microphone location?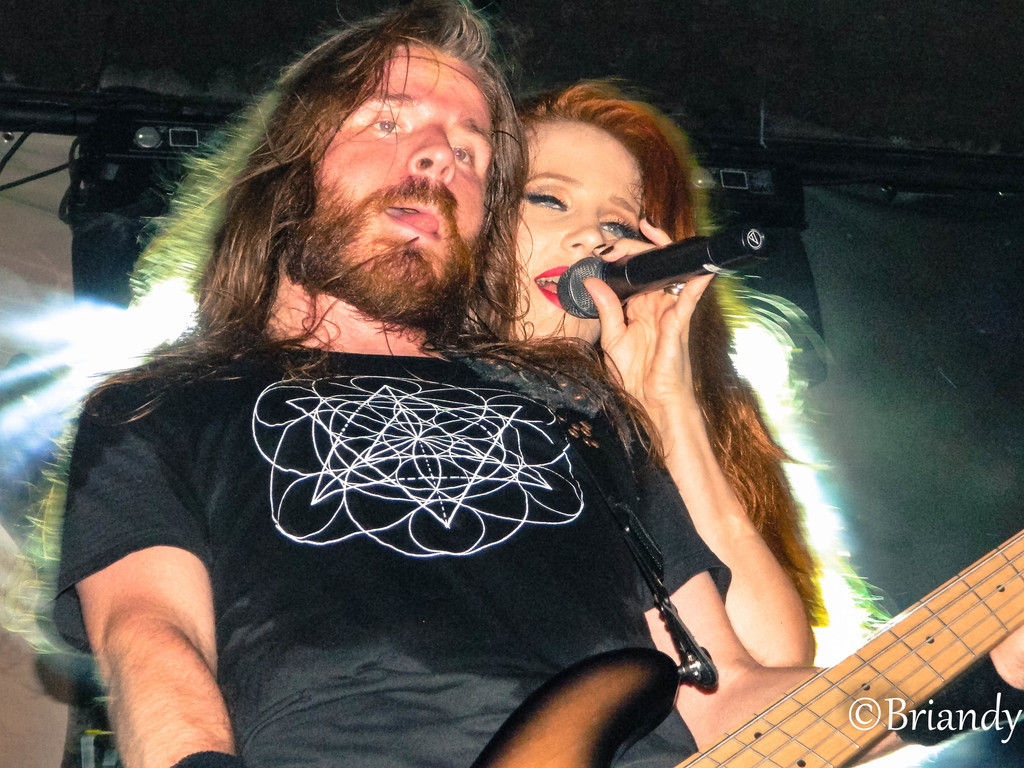
pyautogui.locateOnScreen(562, 222, 760, 331)
